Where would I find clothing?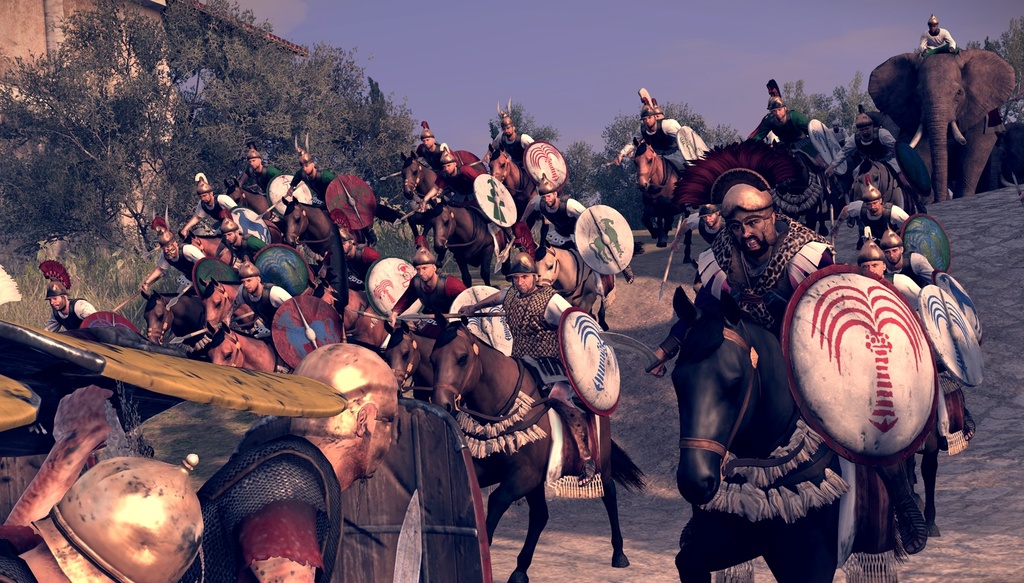
At box(913, 26, 954, 55).
